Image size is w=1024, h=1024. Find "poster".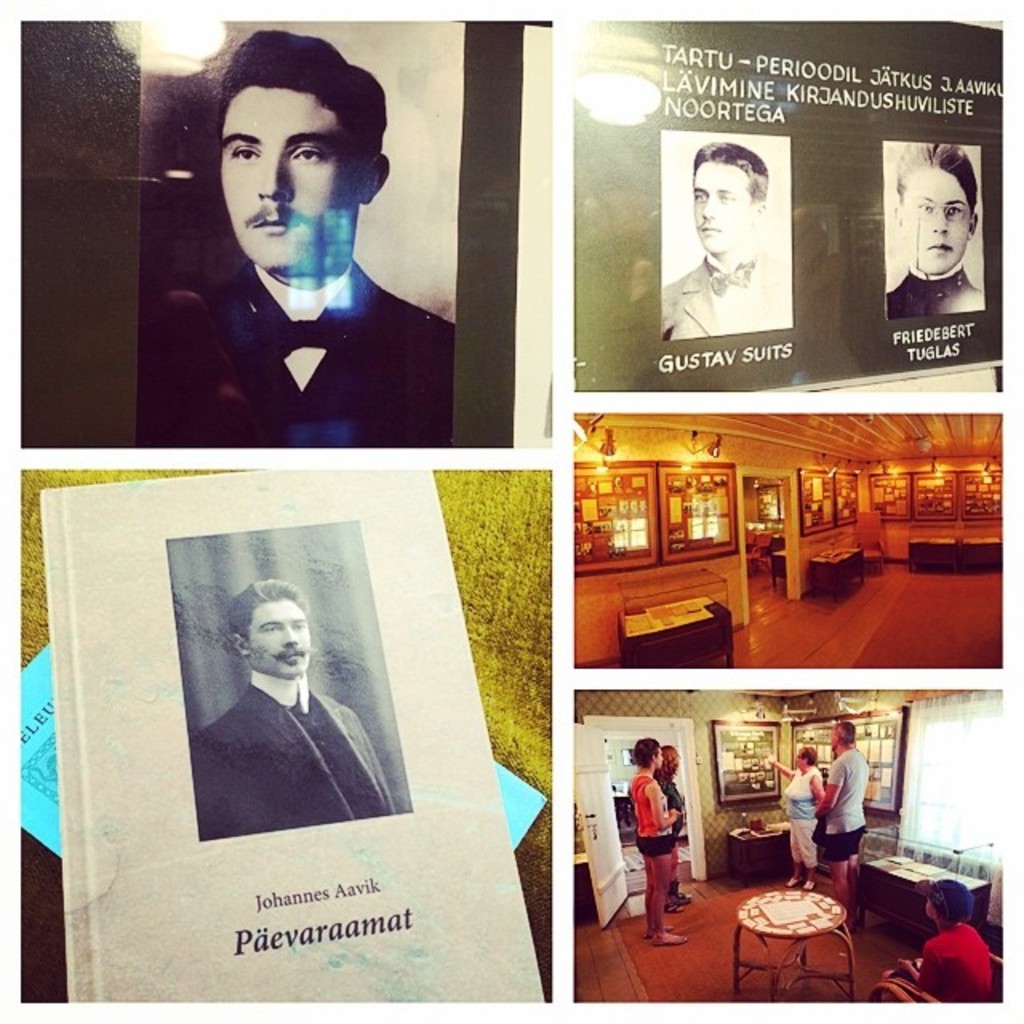
(left=558, top=19, right=1008, bottom=389).
